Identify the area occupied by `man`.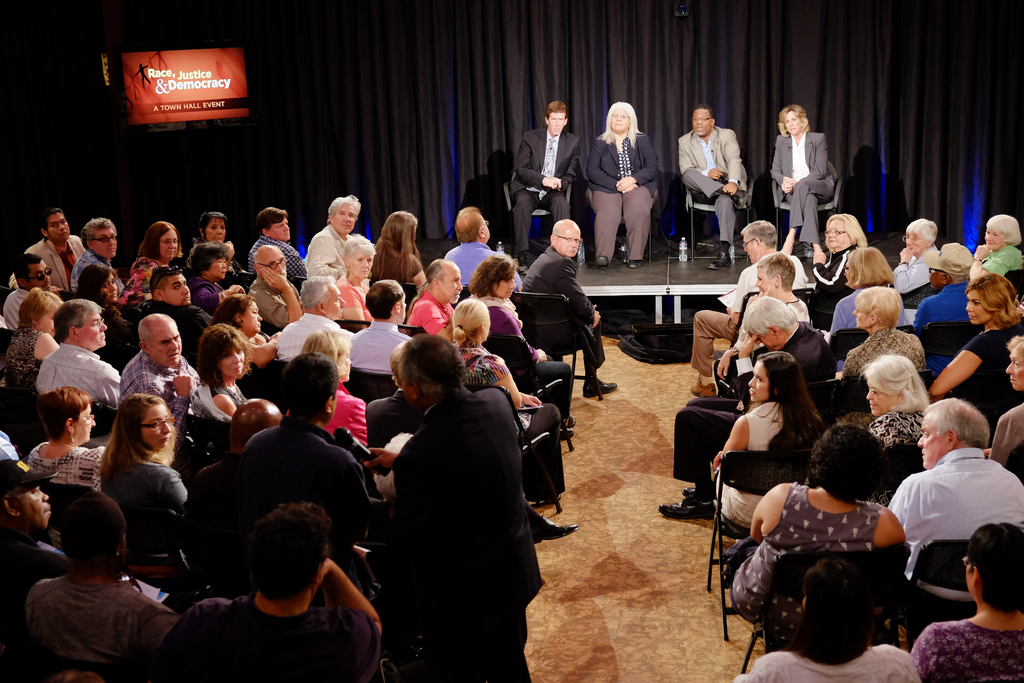
Area: 889:399:1023:623.
